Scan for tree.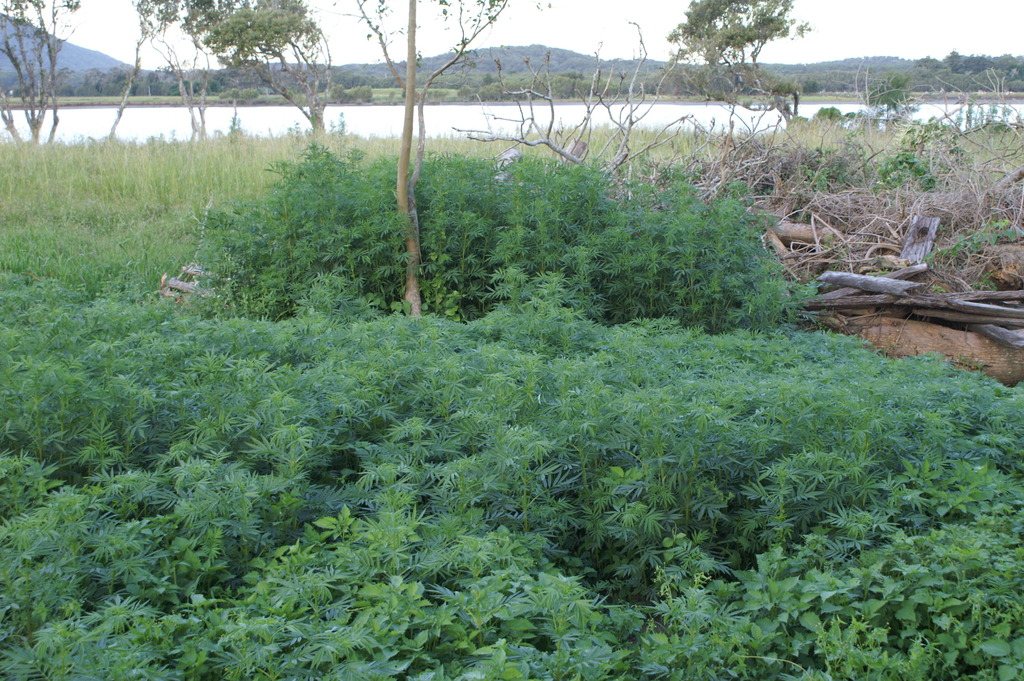
Scan result: detection(141, 1, 223, 144).
